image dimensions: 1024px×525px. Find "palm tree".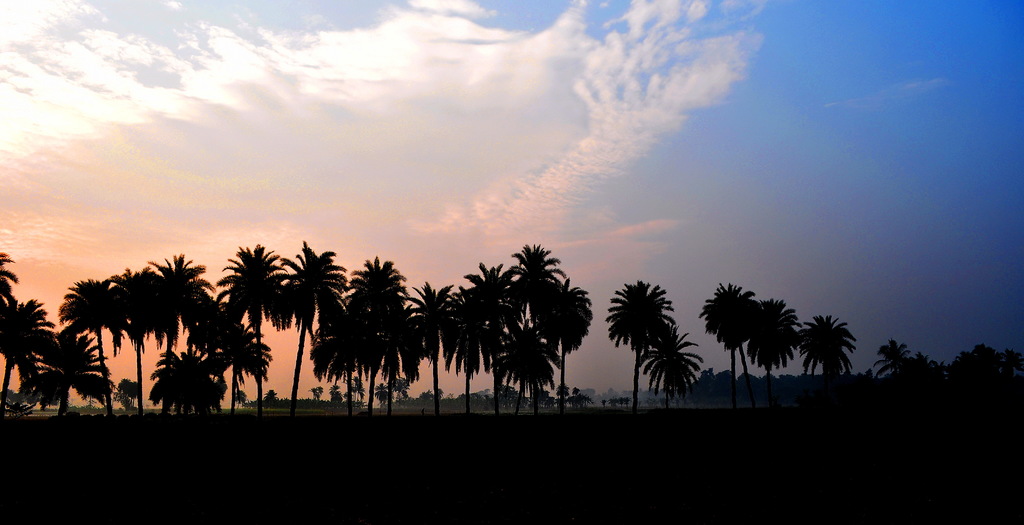
(x1=138, y1=344, x2=213, y2=419).
